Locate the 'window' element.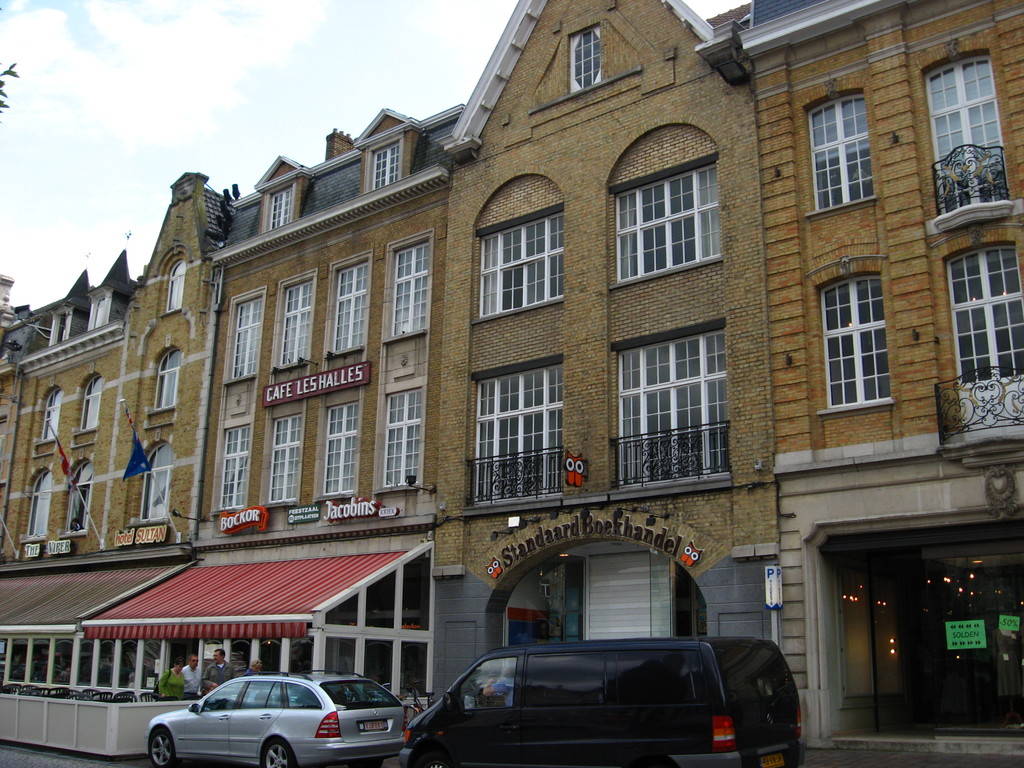
Element bbox: rect(88, 291, 110, 330).
